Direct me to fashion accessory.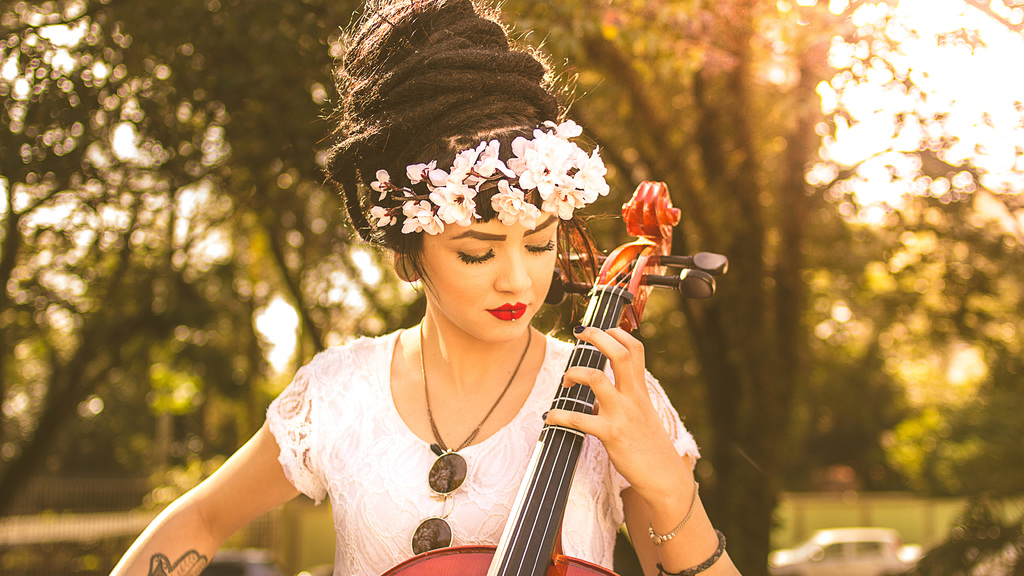
Direction: [540, 407, 549, 420].
